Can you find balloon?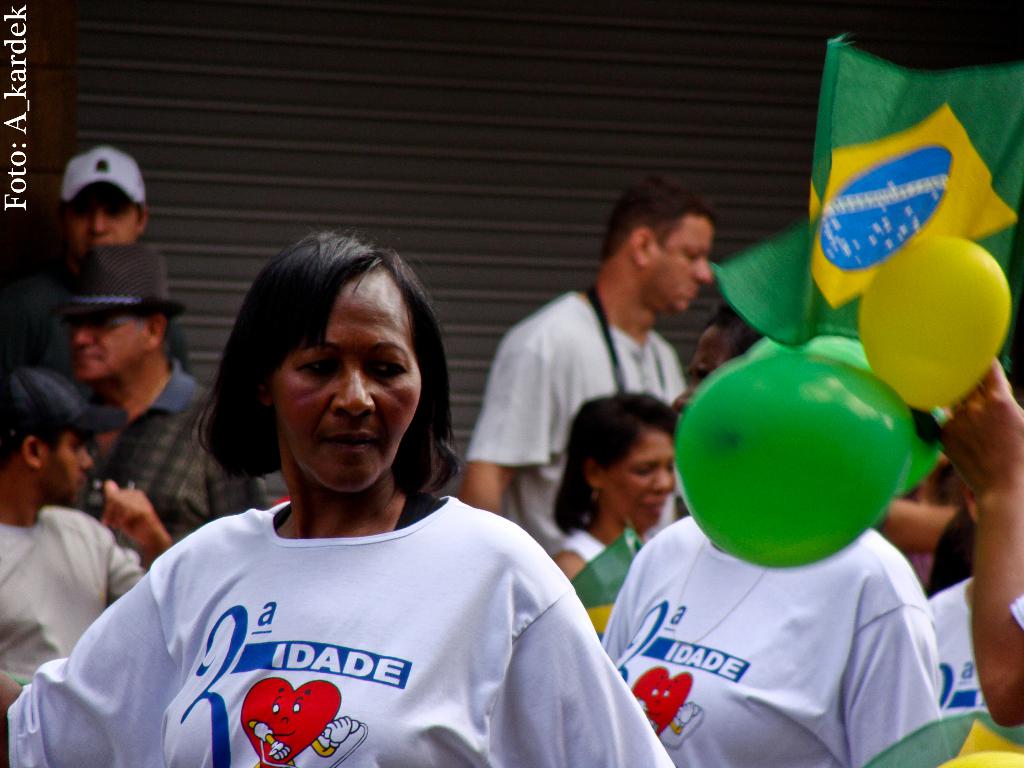
Yes, bounding box: 852,234,1010,412.
